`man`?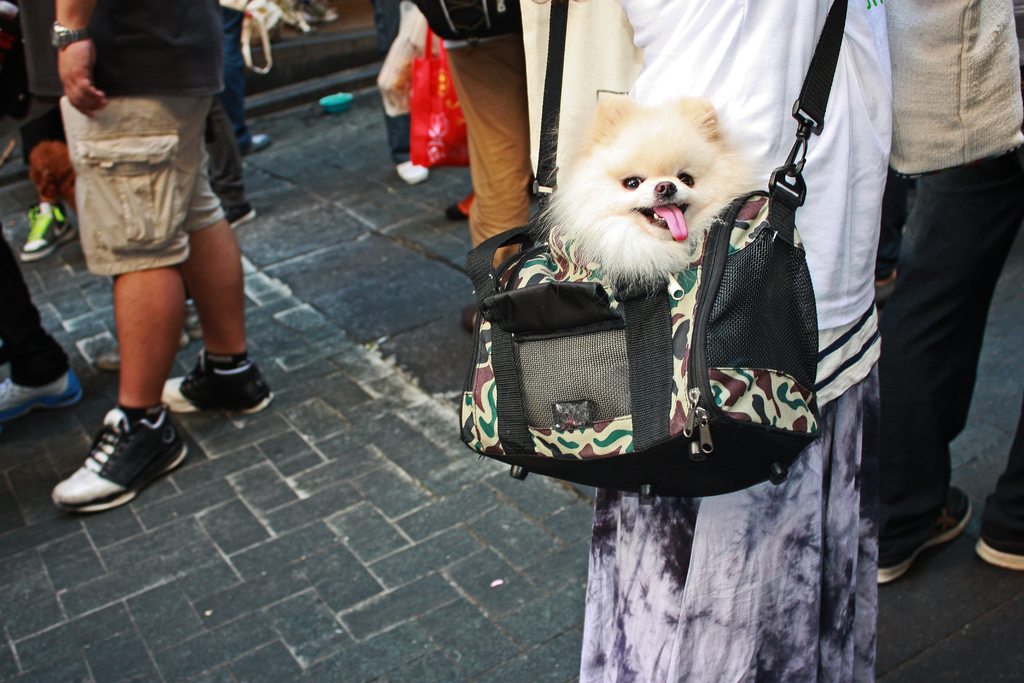
crop(211, 0, 267, 154)
